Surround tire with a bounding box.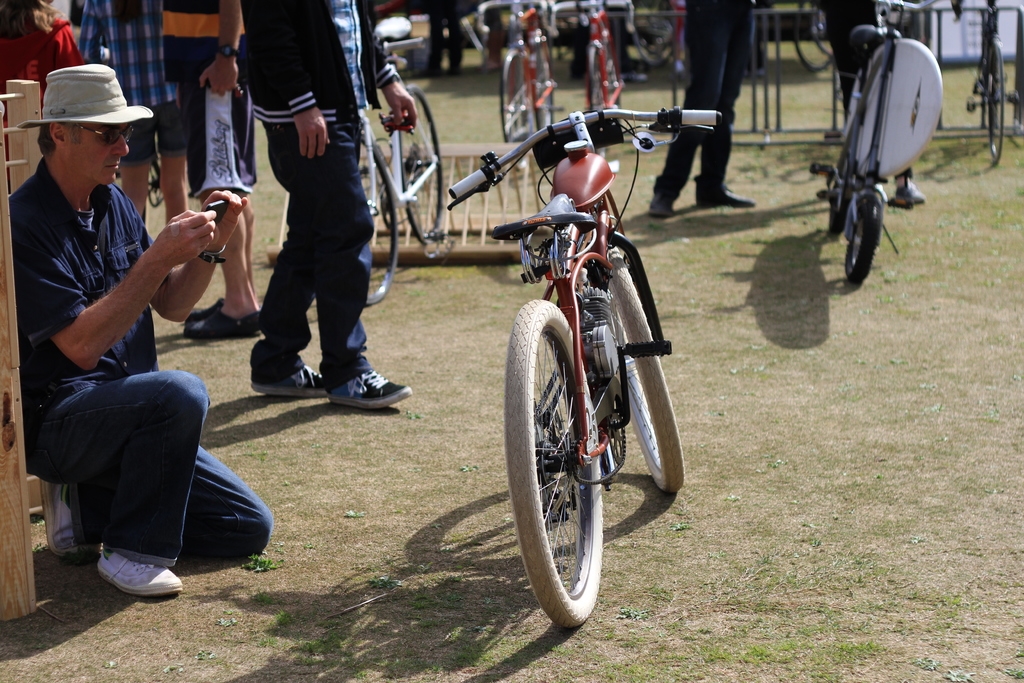
{"left": 583, "top": 43, "right": 609, "bottom": 110}.
